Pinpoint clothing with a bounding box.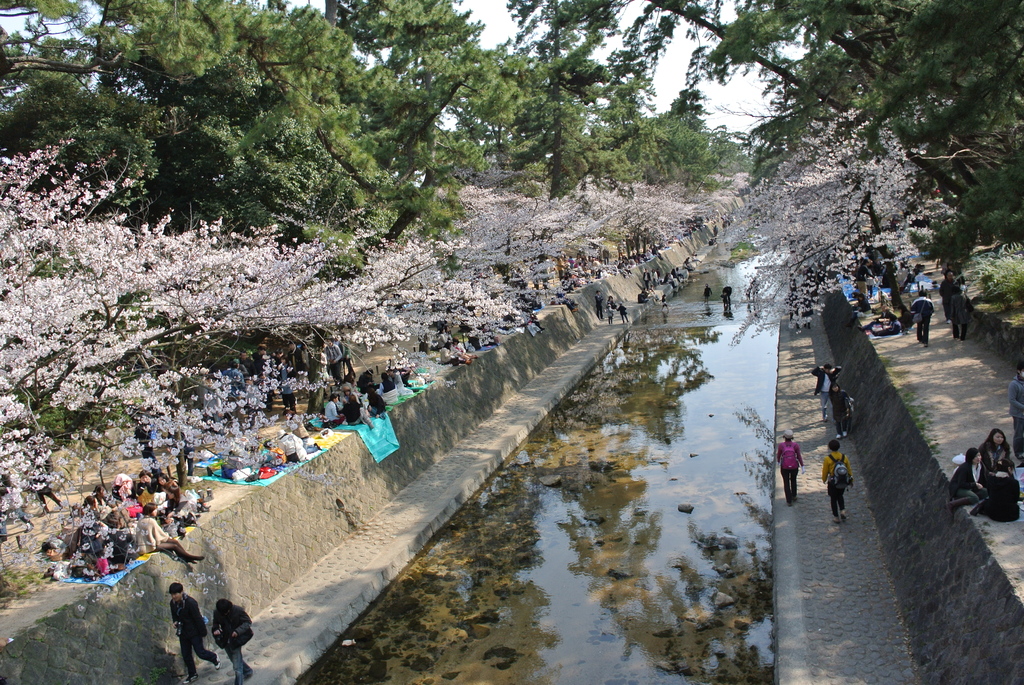
[949,448,973,499].
